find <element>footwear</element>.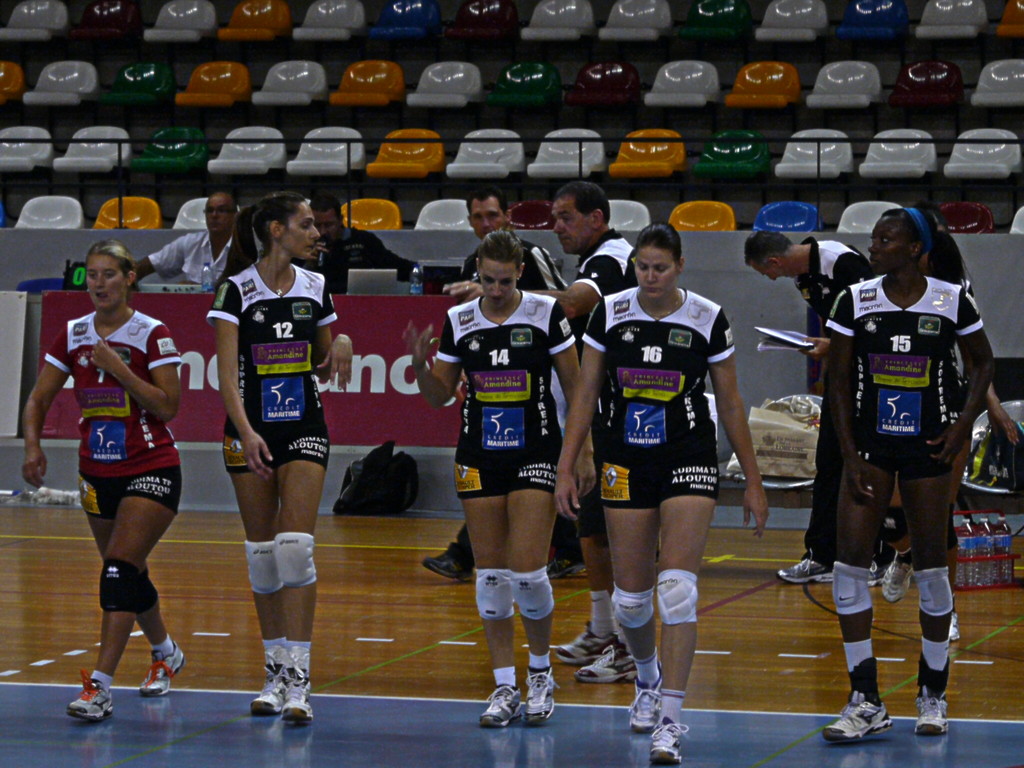
select_region(547, 557, 584, 577).
